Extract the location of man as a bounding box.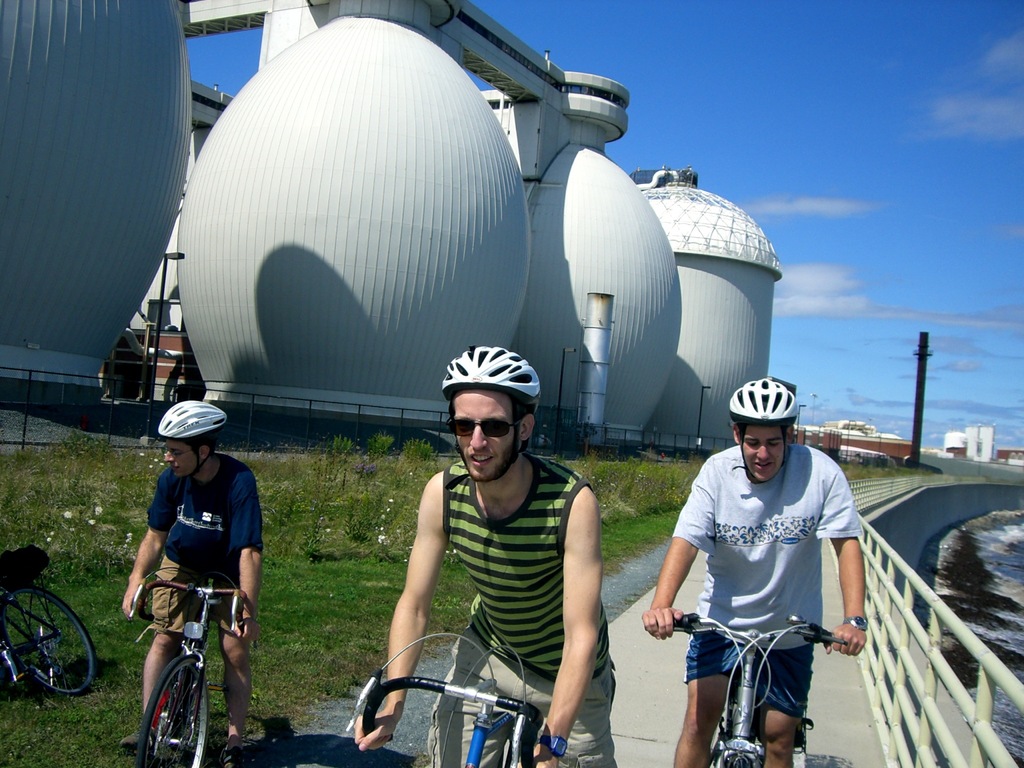
bbox=[650, 376, 879, 765].
